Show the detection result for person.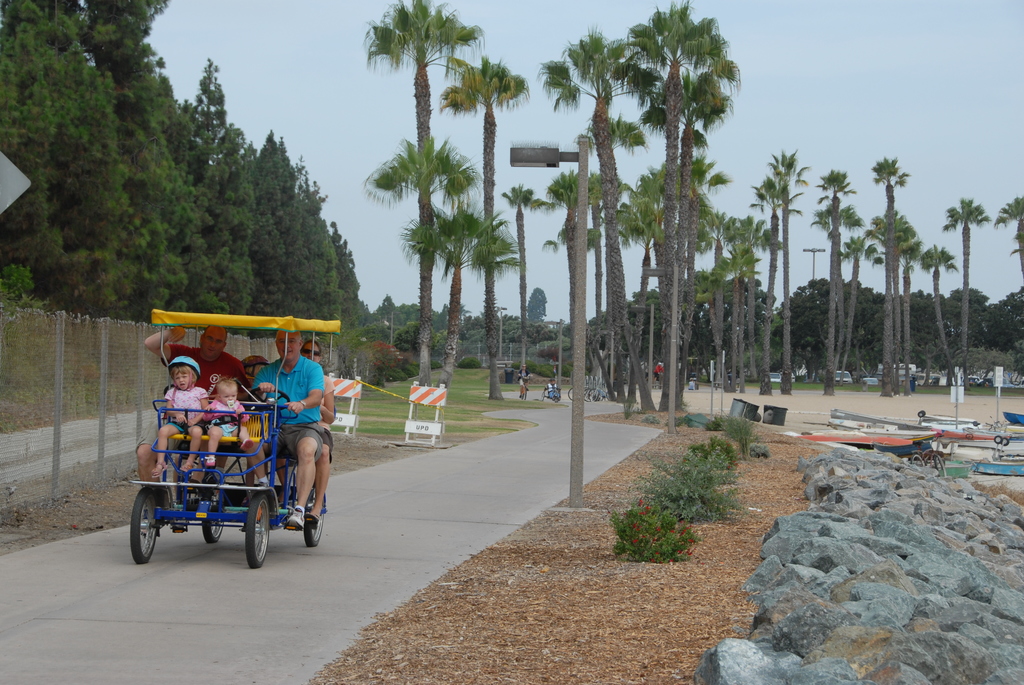
rect(656, 363, 662, 375).
